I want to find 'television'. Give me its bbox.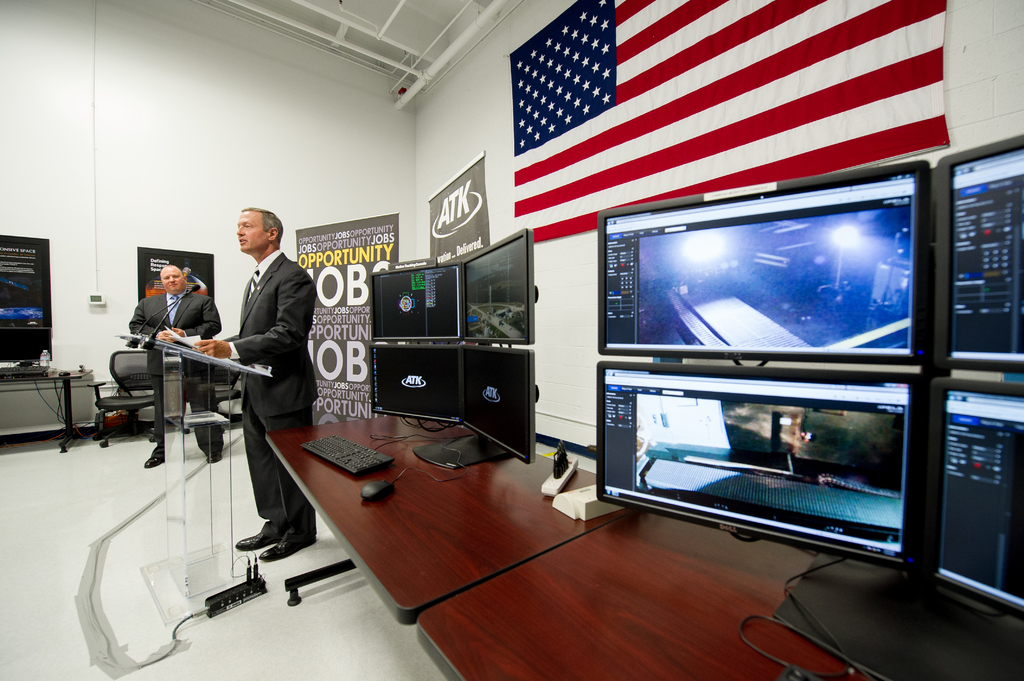
detection(0, 223, 61, 364).
